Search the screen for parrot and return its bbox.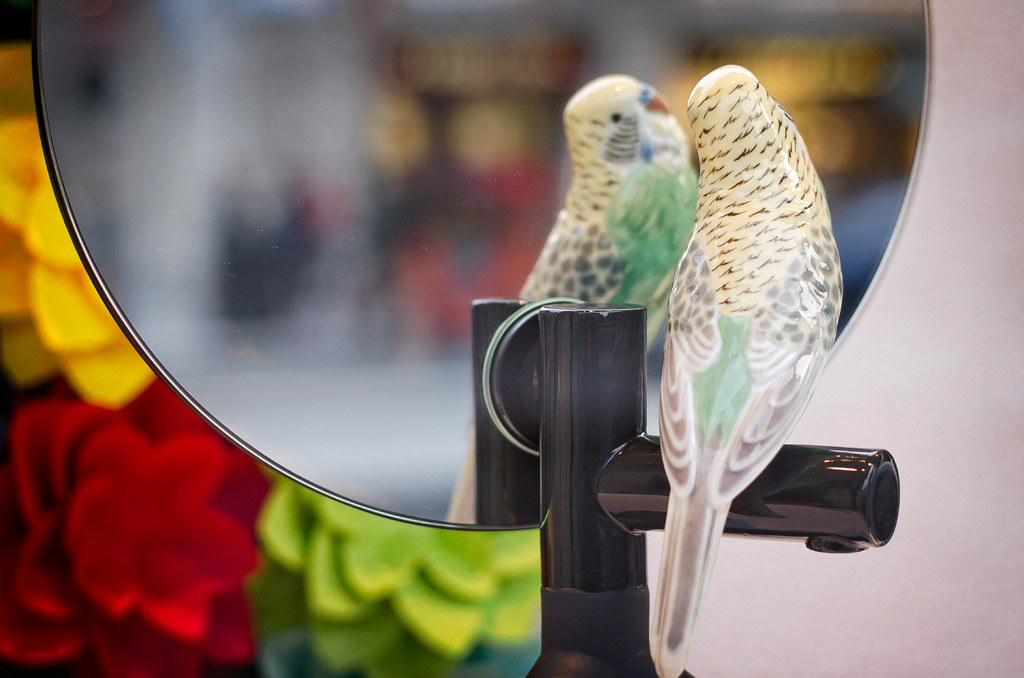
Found: <region>652, 65, 847, 677</region>.
